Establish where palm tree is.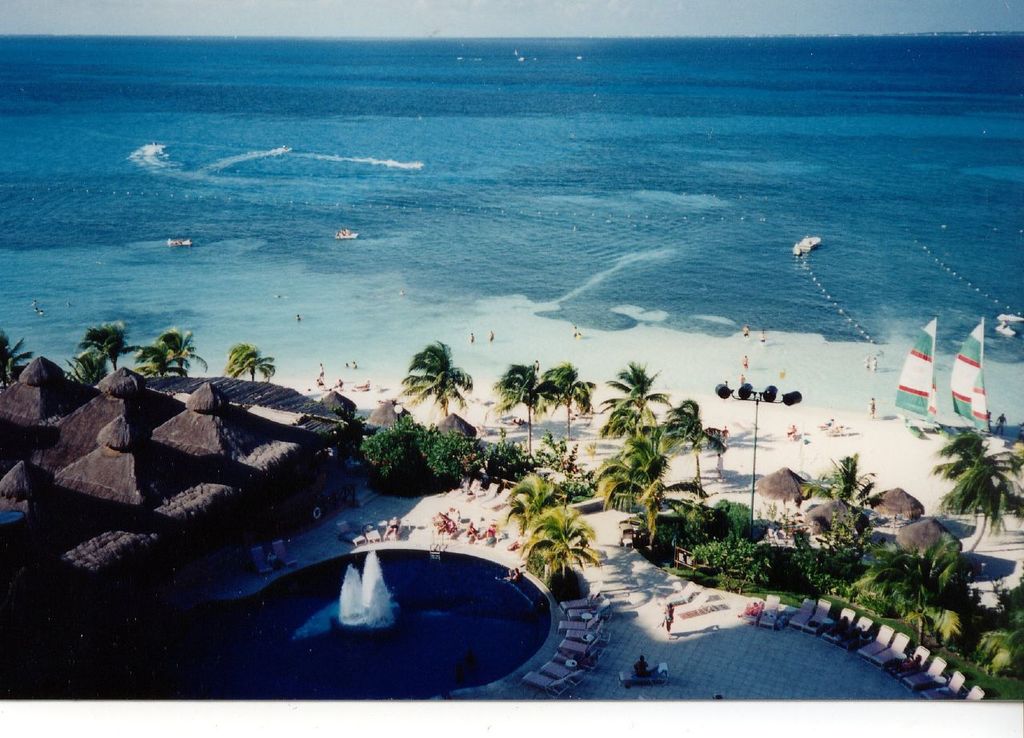
Established at [91,315,131,363].
